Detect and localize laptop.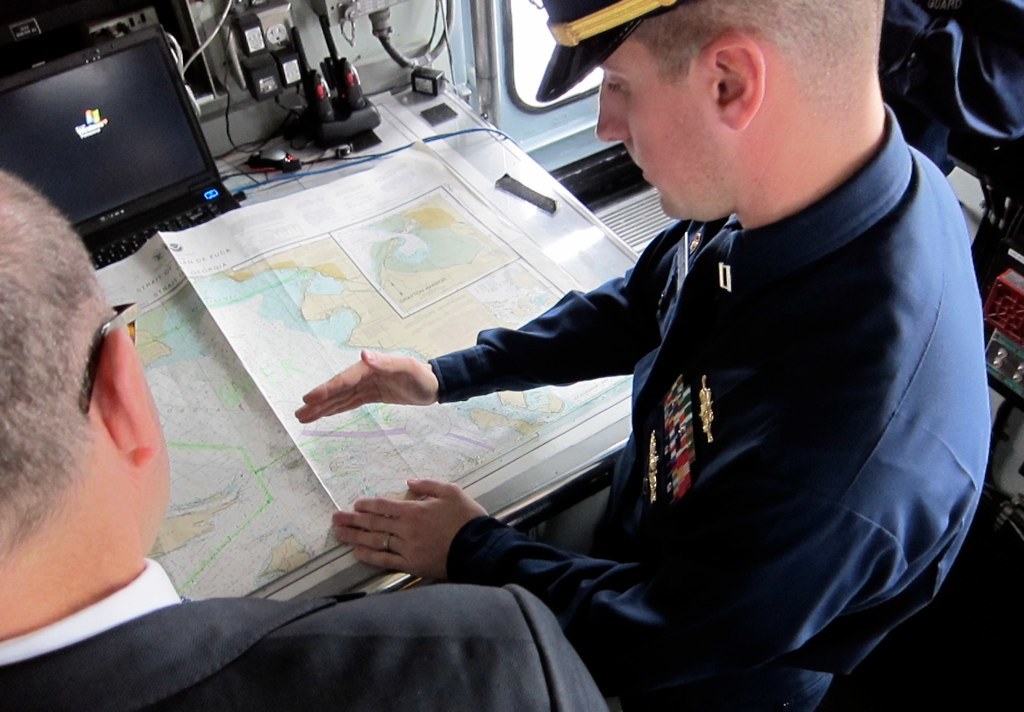
Localized at bbox=[0, 21, 243, 268].
